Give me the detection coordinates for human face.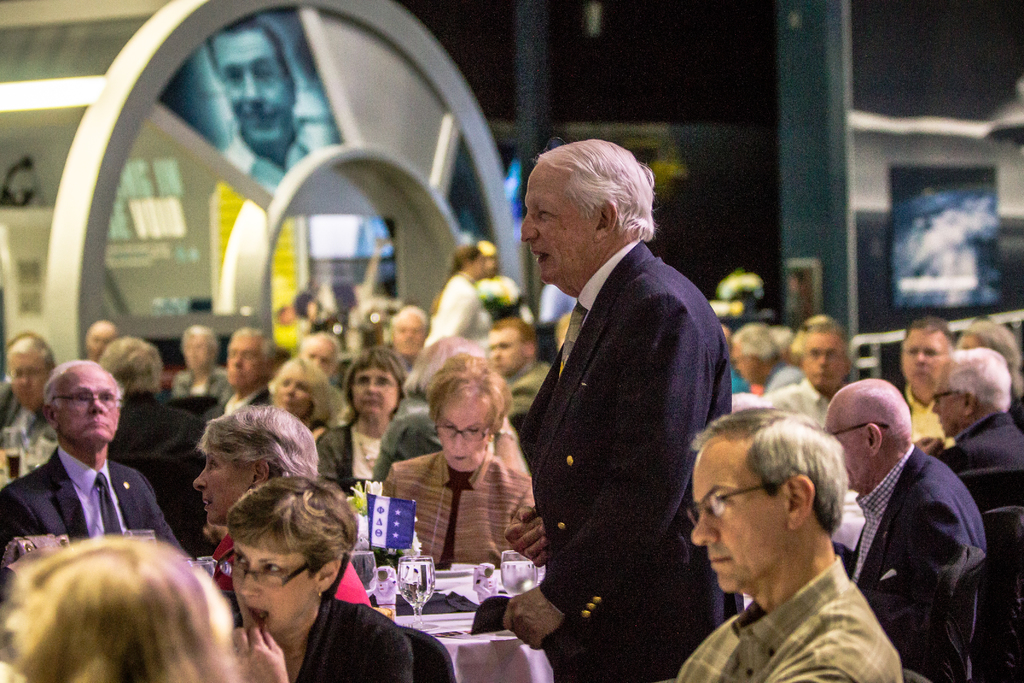
<box>275,365,304,415</box>.
